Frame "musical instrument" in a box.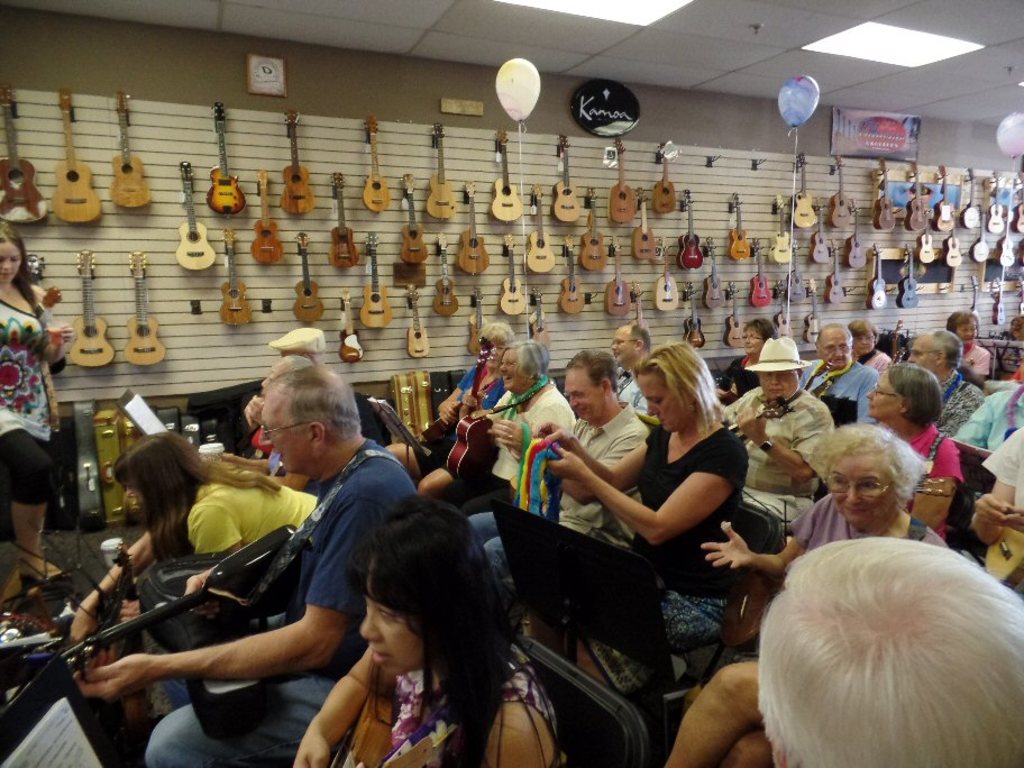
(x1=329, y1=170, x2=362, y2=267).
